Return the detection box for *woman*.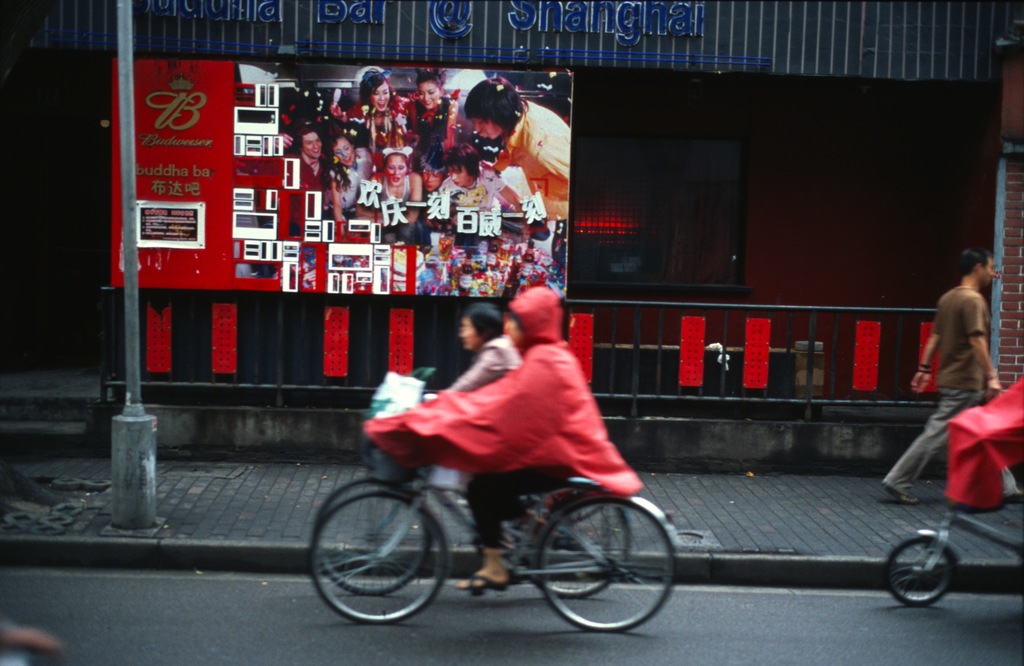
[left=426, top=294, right=520, bottom=525].
